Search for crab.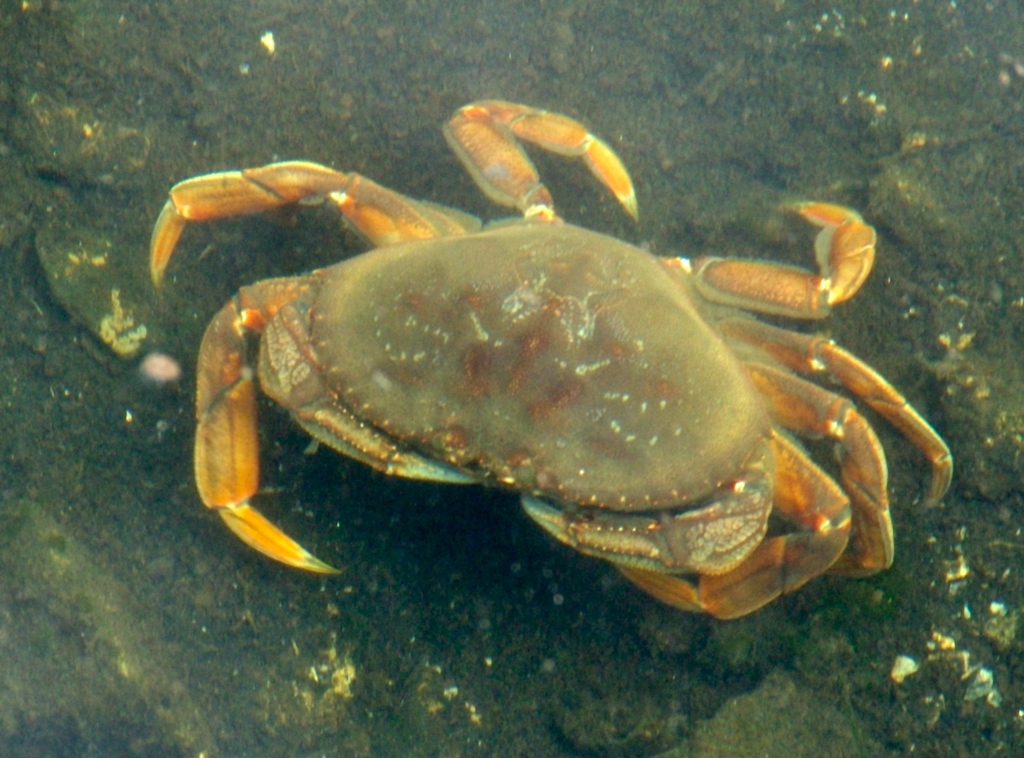
Found at <bbox>146, 90, 952, 622</bbox>.
